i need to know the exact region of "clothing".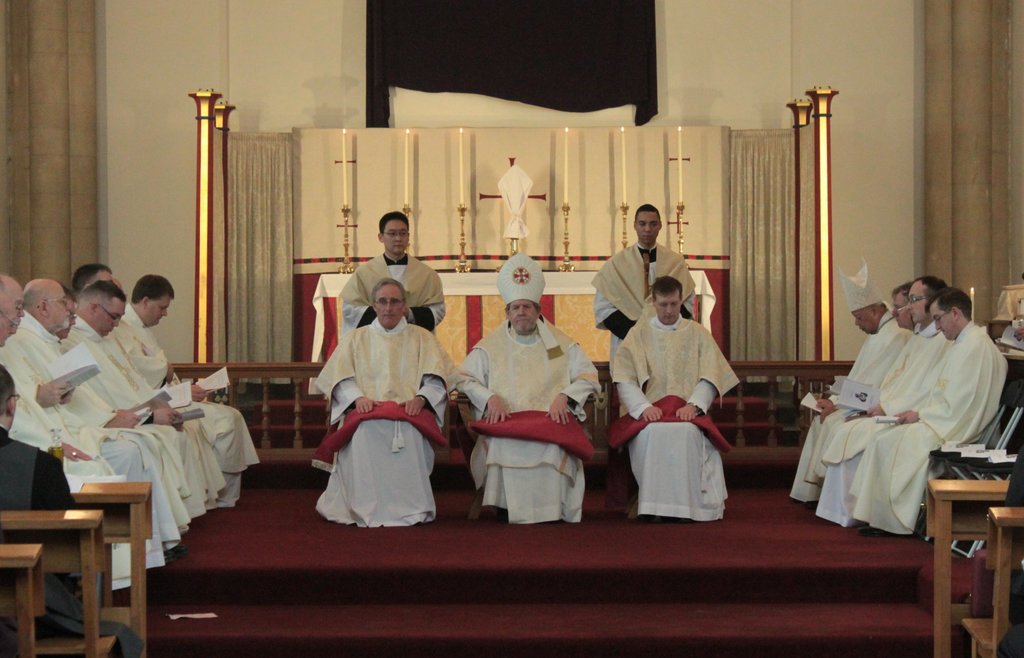
Region: [left=312, top=302, right=445, bottom=523].
